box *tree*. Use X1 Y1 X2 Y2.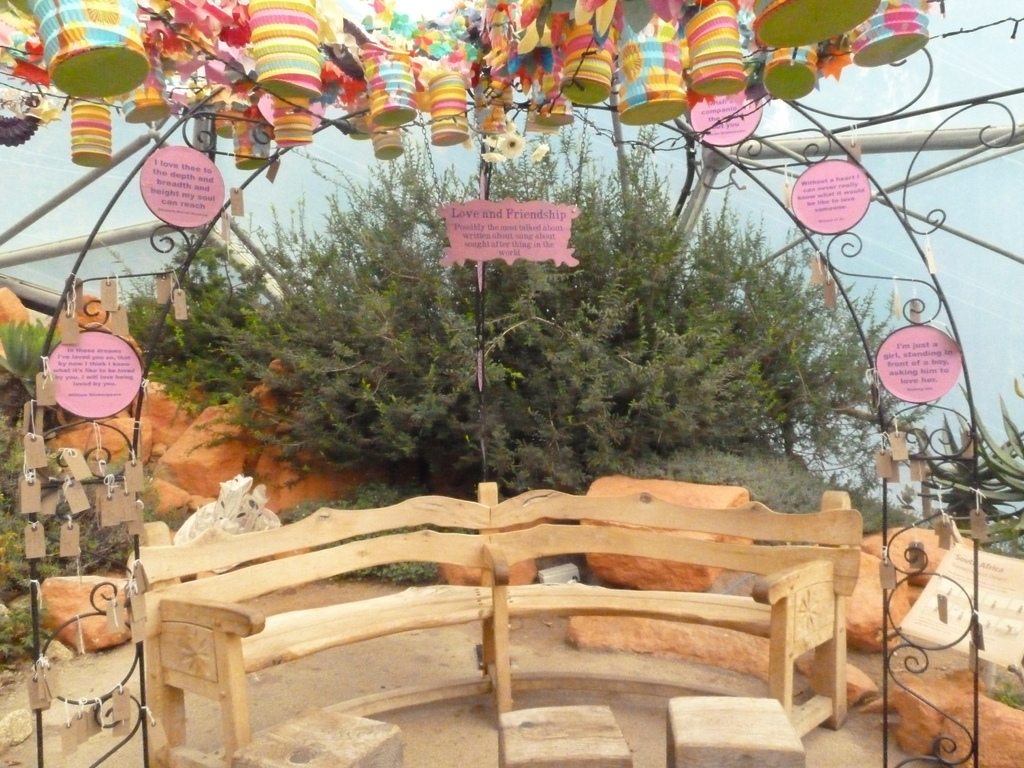
2 321 52 387.
